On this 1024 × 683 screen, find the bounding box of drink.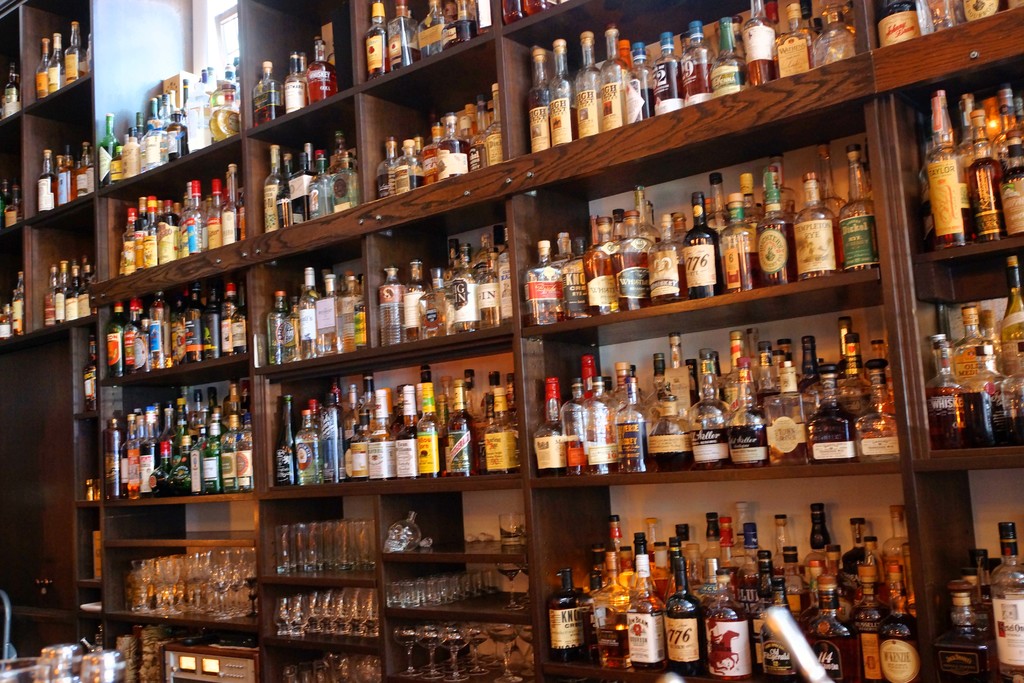
Bounding box: 134/333/148/368.
